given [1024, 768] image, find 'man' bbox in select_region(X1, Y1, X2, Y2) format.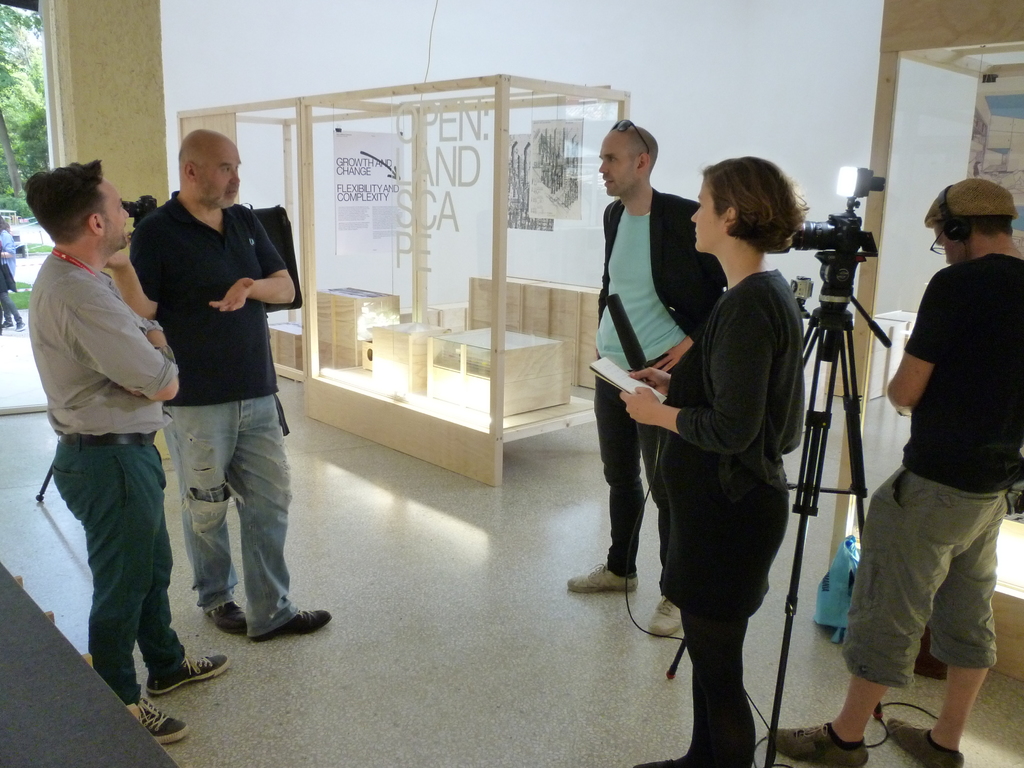
select_region(769, 179, 1023, 767).
